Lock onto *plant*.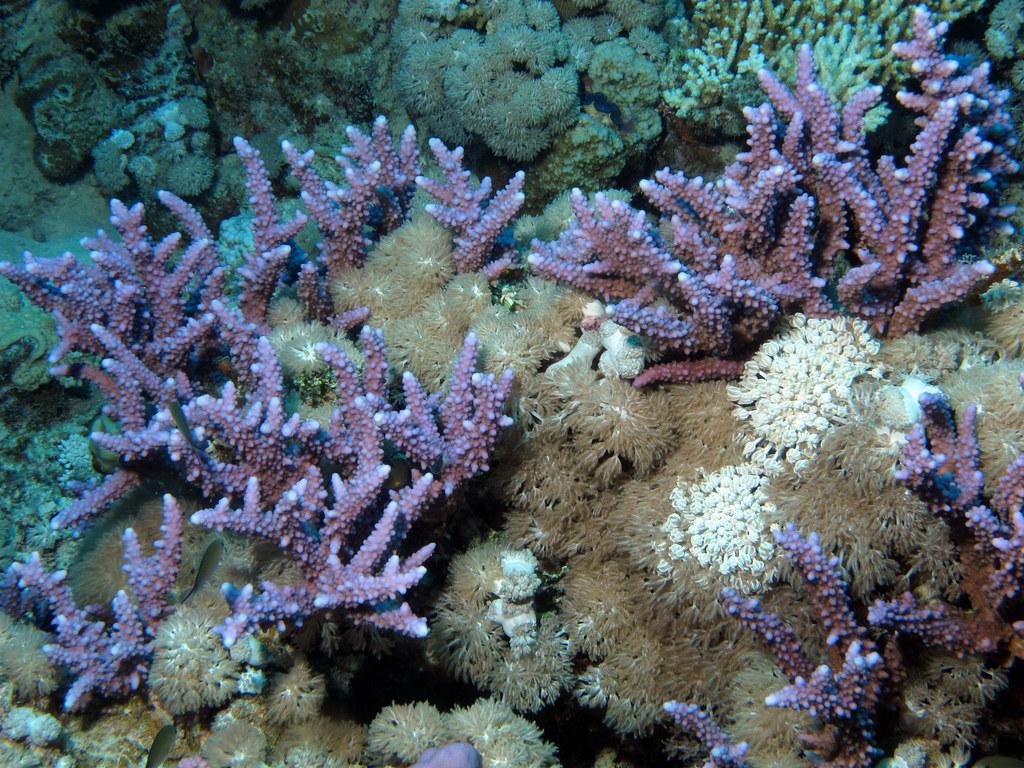
Locked: [642, 462, 799, 604].
